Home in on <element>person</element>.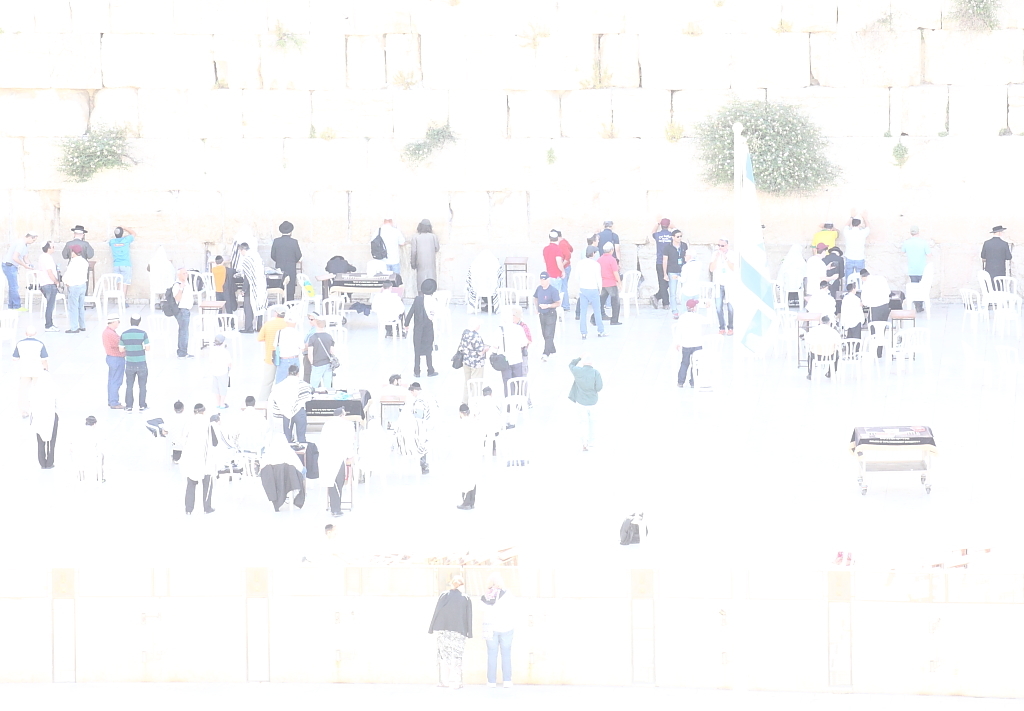
Homed in at x1=166 y1=397 x2=186 y2=458.
